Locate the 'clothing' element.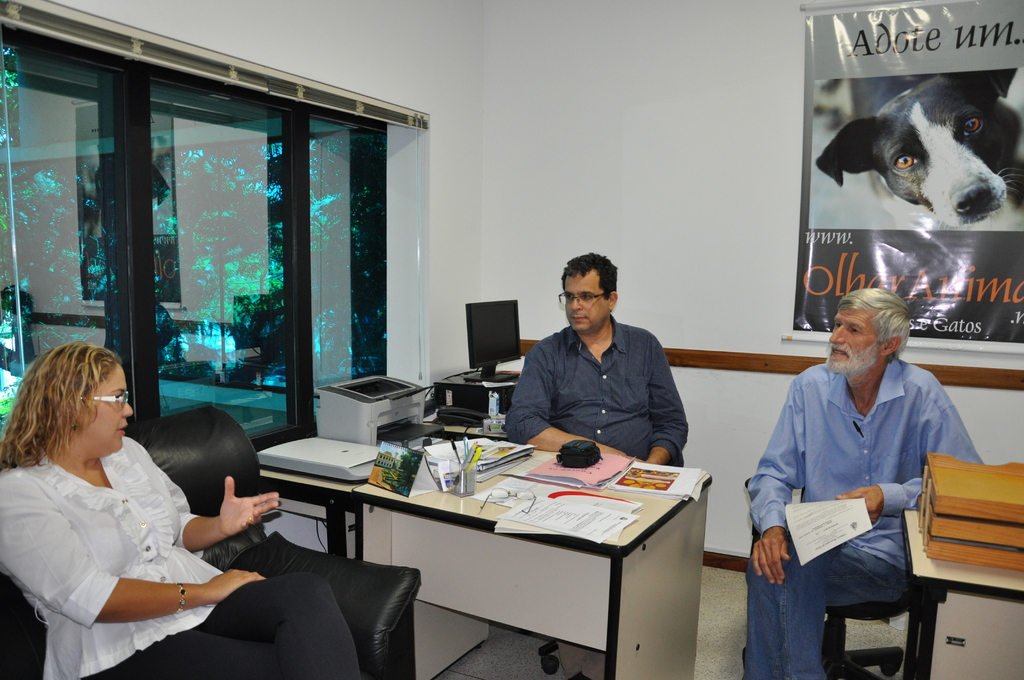
Element bbox: {"left": 504, "top": 327, "right": 686, "bottom": 466}.
